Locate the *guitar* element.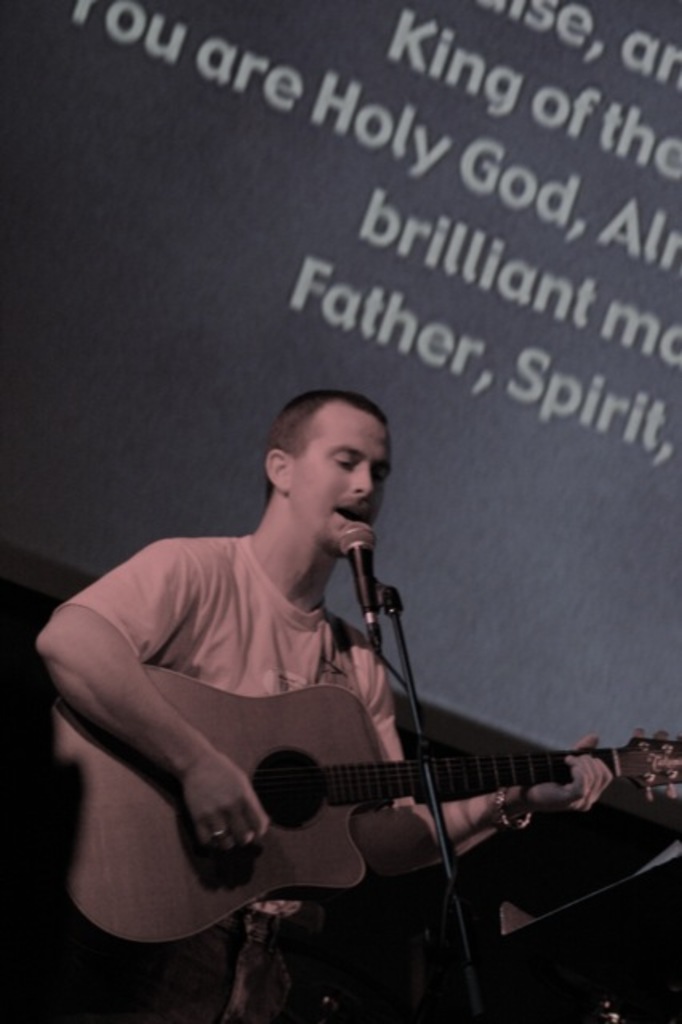
Element bbox: (48, 648, 663, 954).
